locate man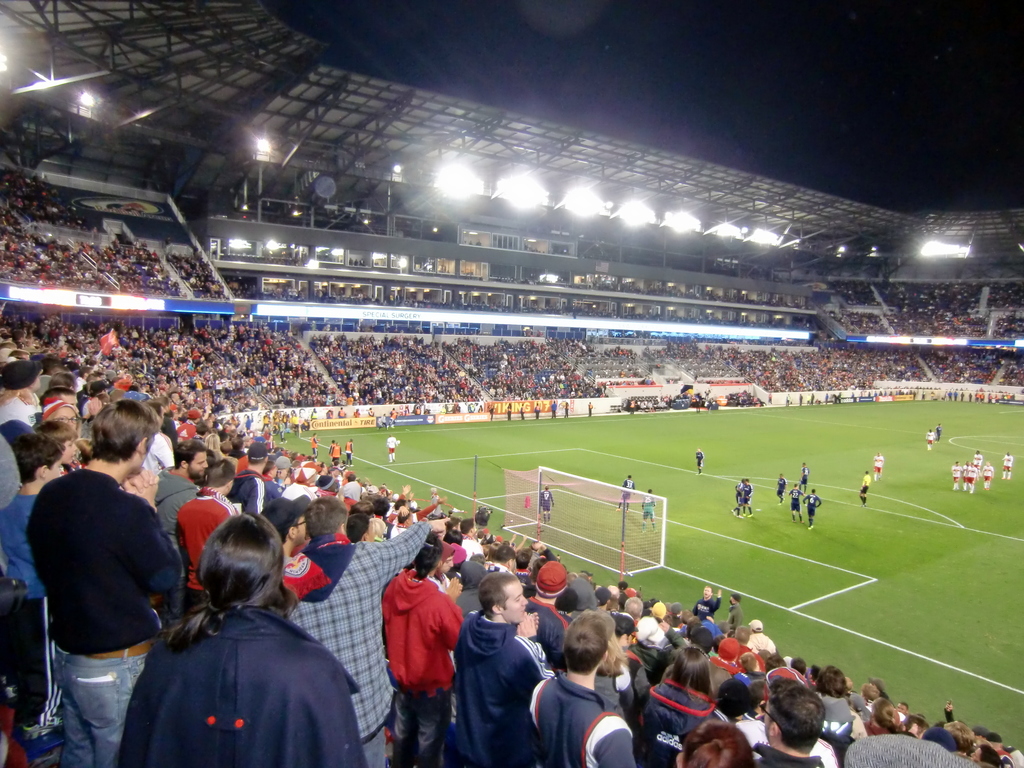
<box>948,461,961,493</box>
